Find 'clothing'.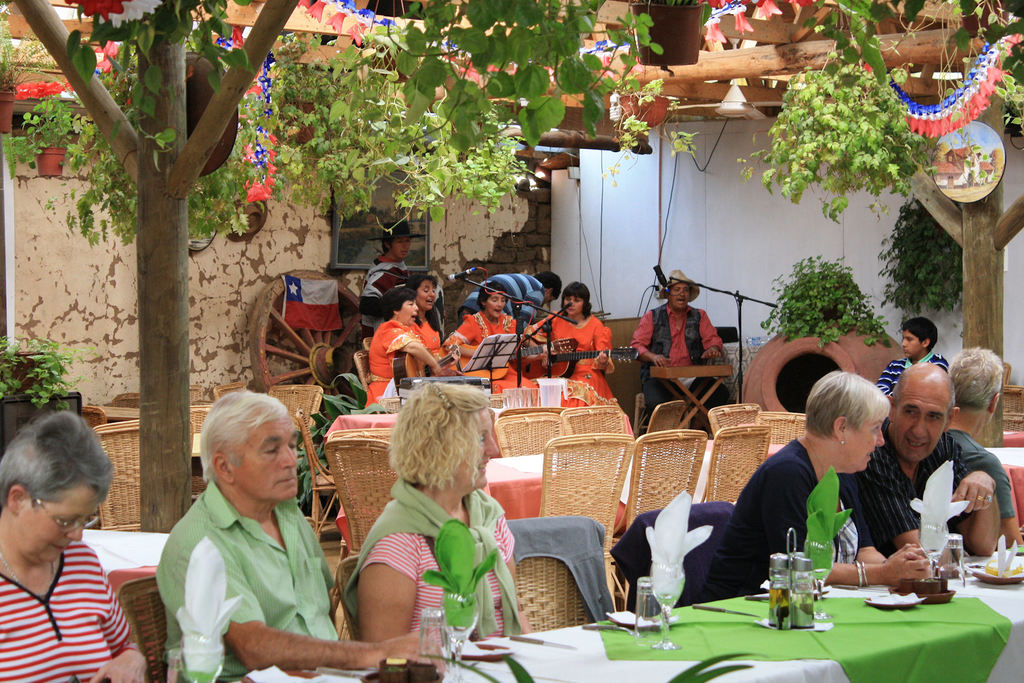
<bbox>467, 269, 544, 323</bbox>.
